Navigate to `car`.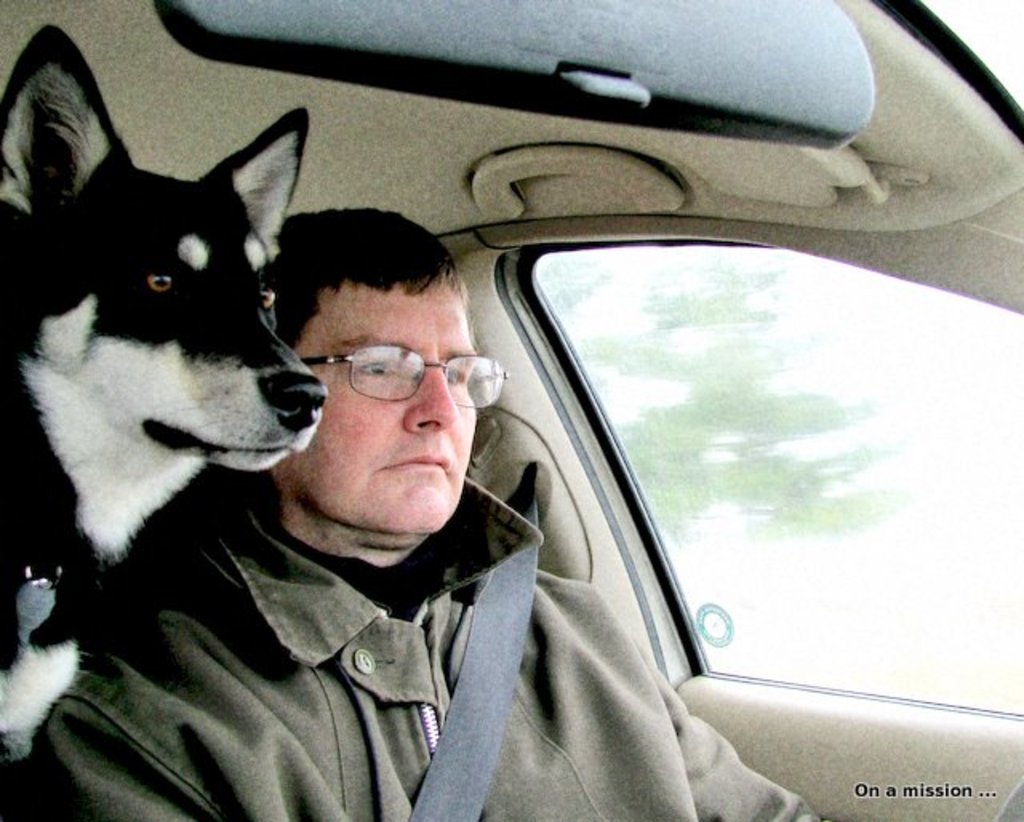
Navigation target: [0, 0, 1022, 820].
